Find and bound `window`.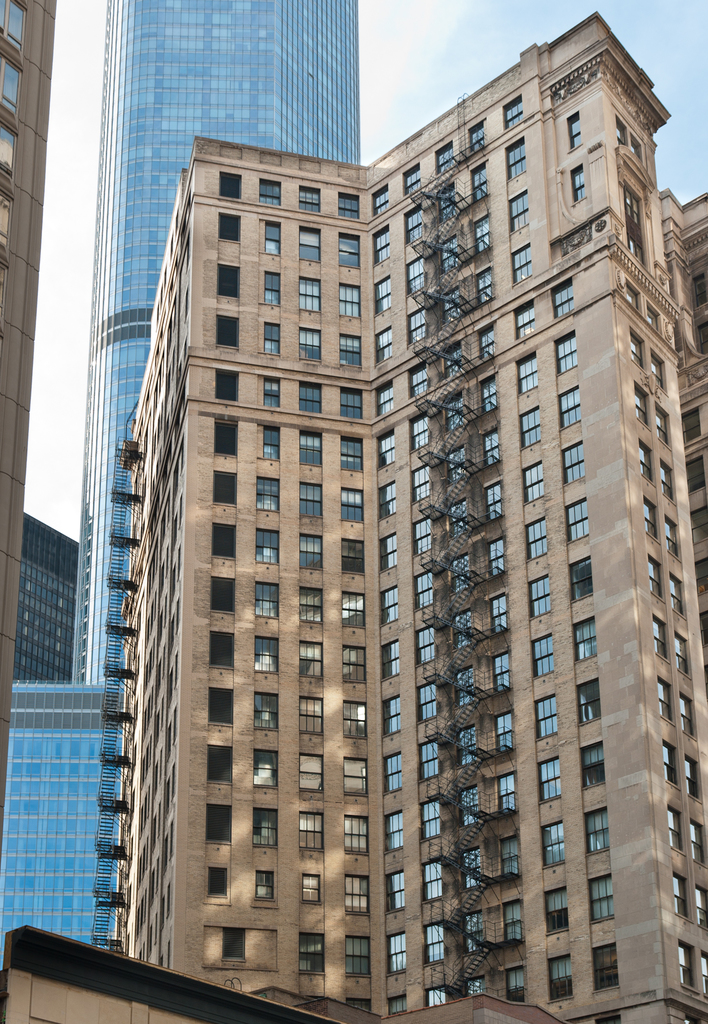
Bound: {"x1": 369, "y1": 184, "x2": 388, "y2": 209}.
